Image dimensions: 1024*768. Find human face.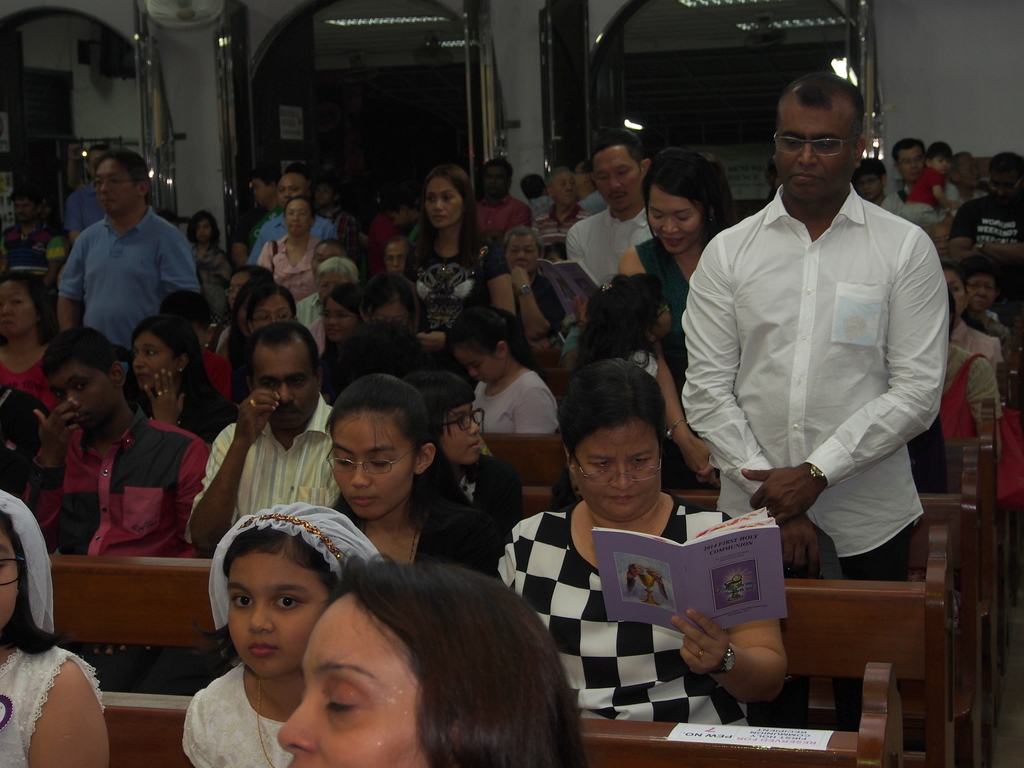
[0,532,20,631].
